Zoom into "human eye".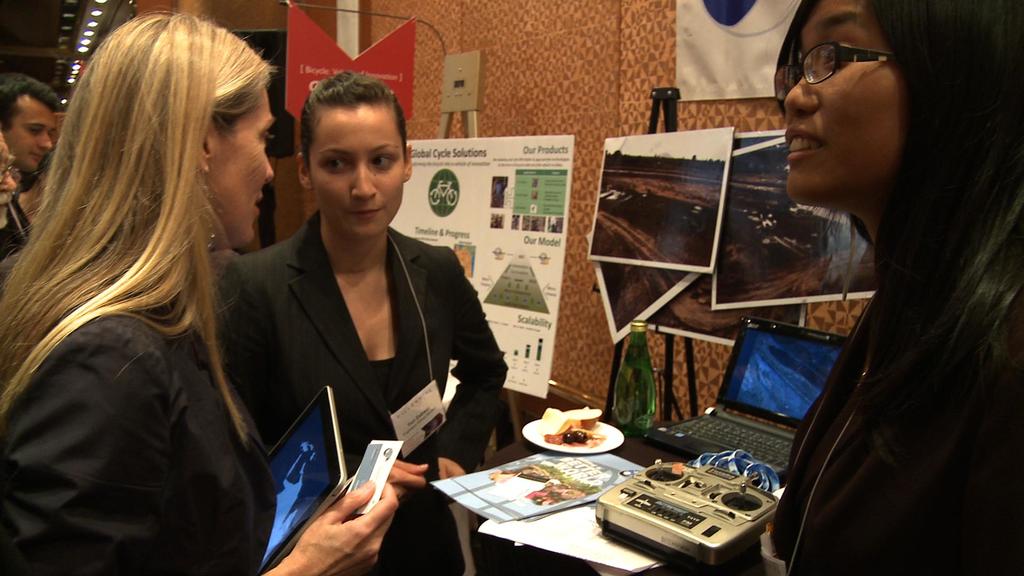
Zoom target: [817, 36, 858, 72].
